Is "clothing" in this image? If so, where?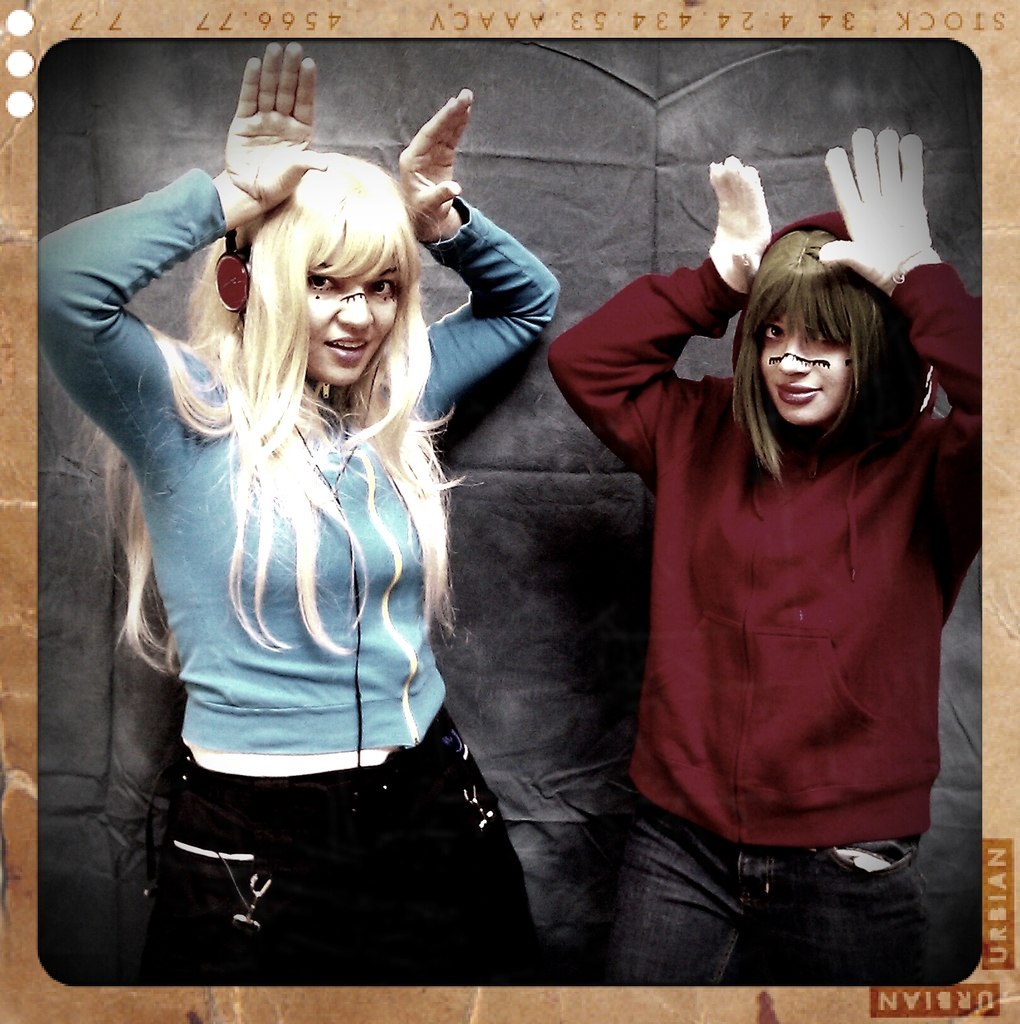
Yes, at bbox=[491, 162, 965, 970].
